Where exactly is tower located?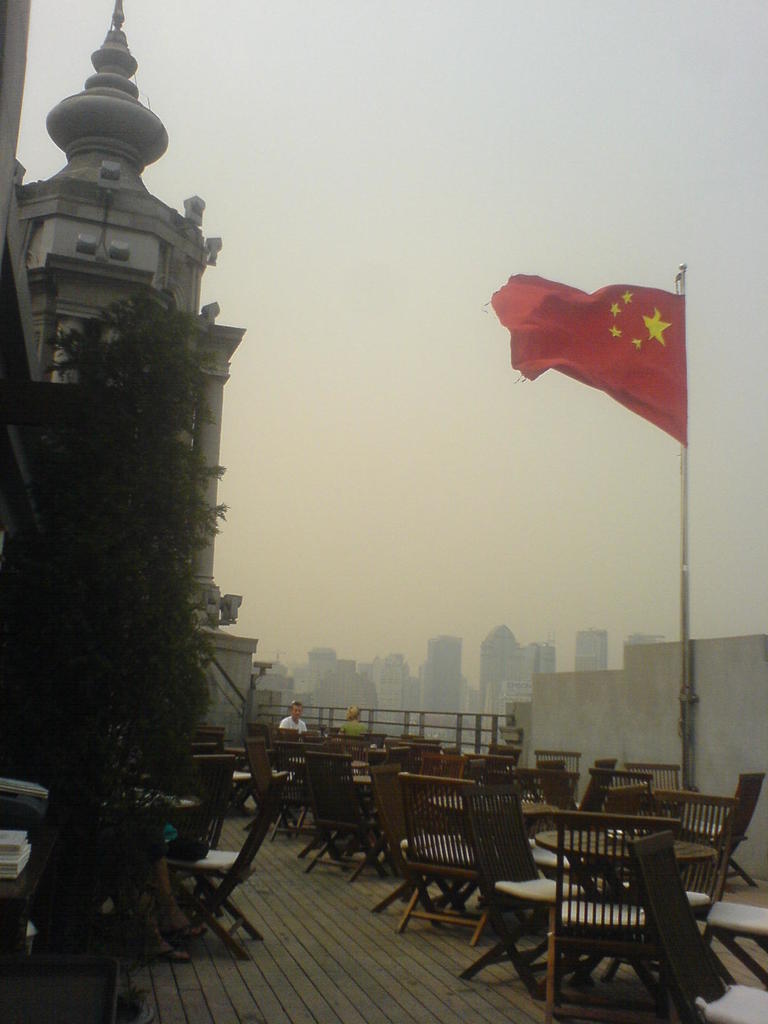
Its bounding box is box(570, 627, 614, 675).
